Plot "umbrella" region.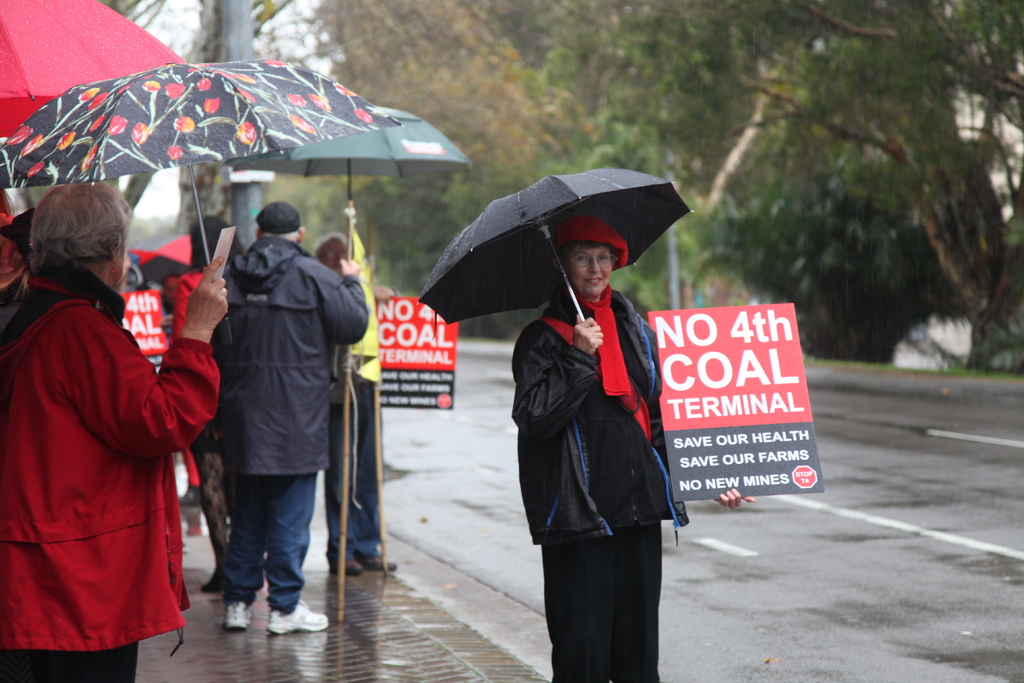
Plotted at 0,60,403,342.
